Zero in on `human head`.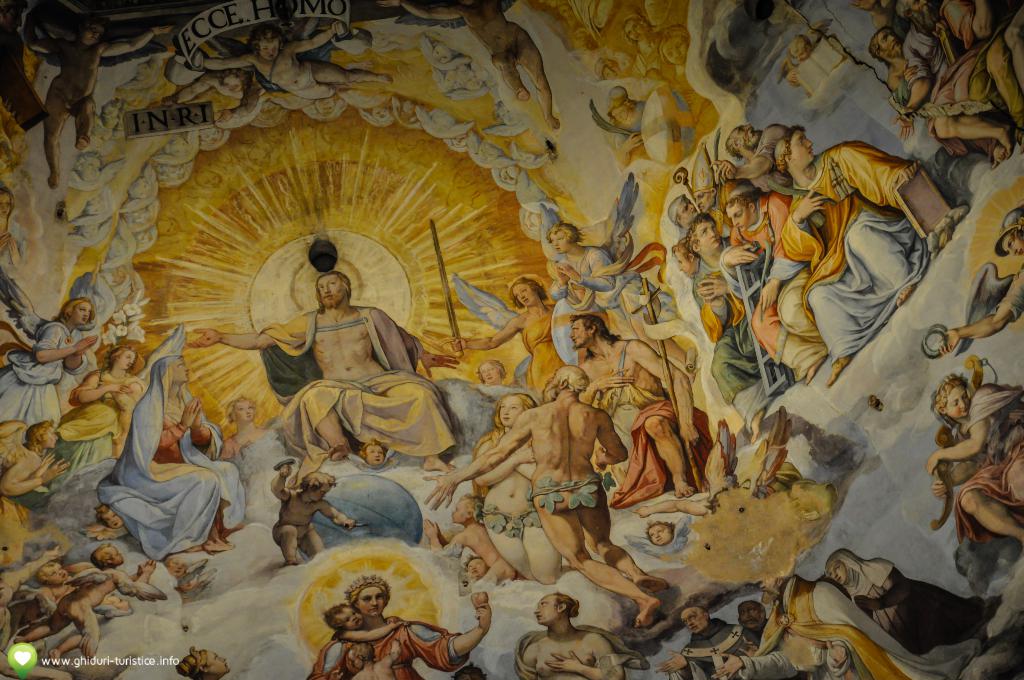
Zeroed in: crop(570, 311, 604, 349).
